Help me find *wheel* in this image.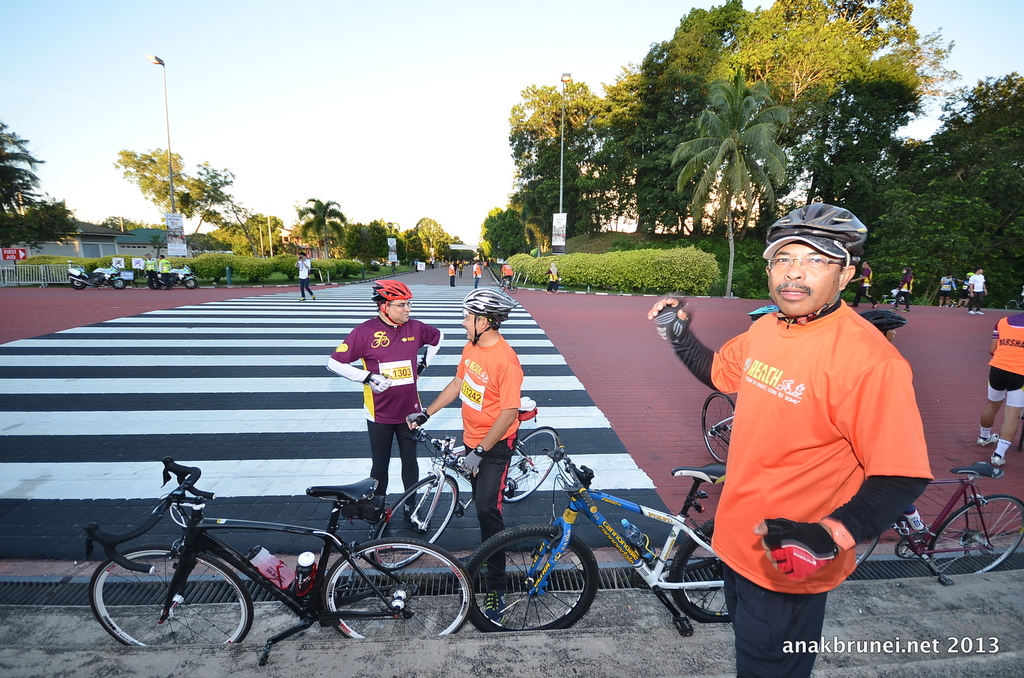
Found it: 500,279,505,293.
